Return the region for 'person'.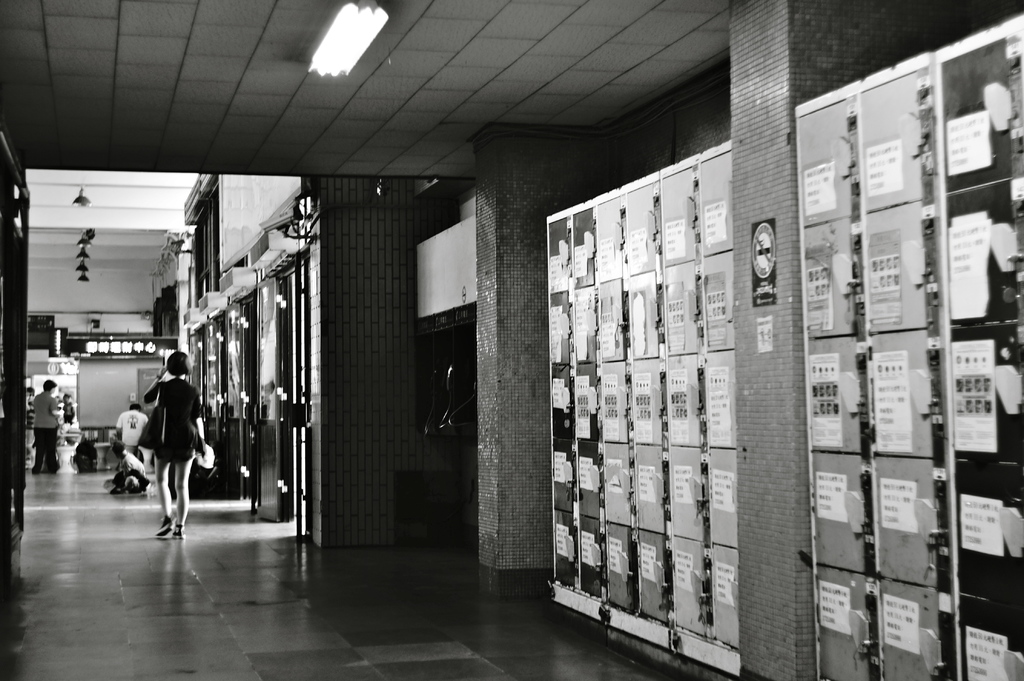
(138, 341, 211, 545).
